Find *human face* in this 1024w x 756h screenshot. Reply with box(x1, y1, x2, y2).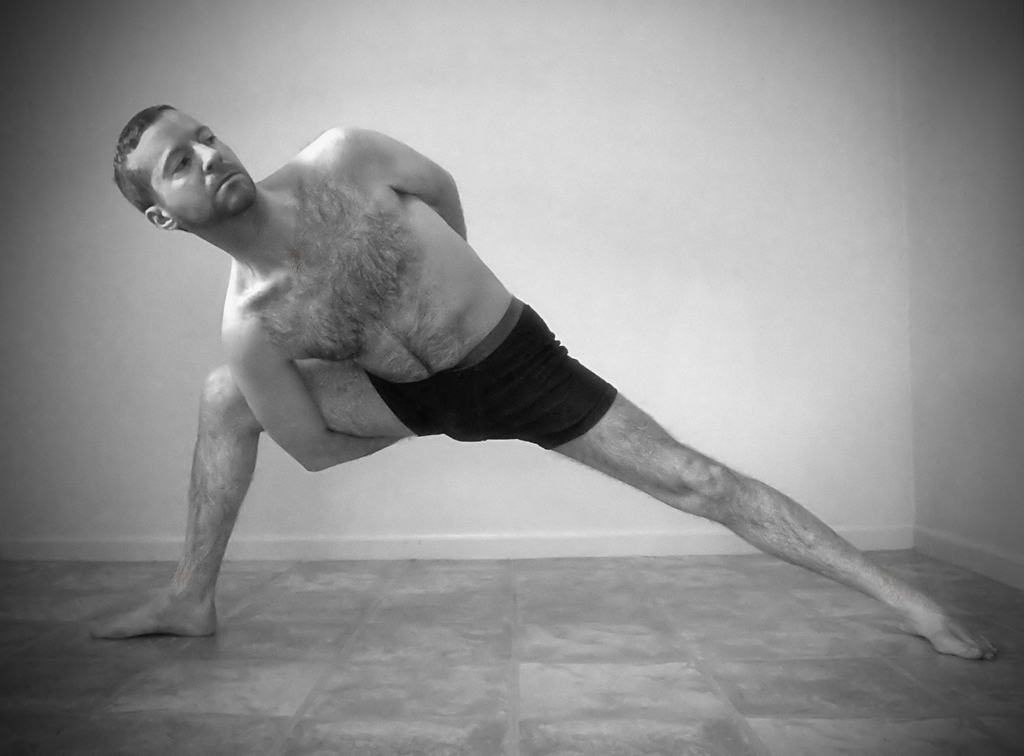
box(124, 108, 257, 225).
